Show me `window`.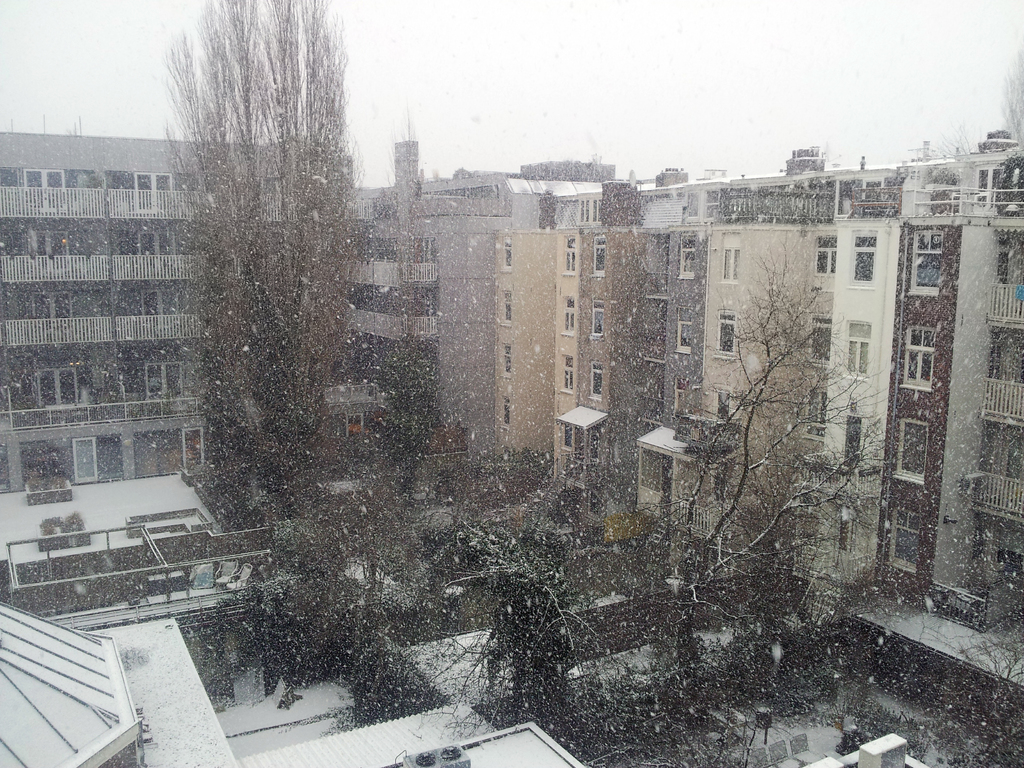
`window` is here: <region>500, 291, 511, 326</region>.
